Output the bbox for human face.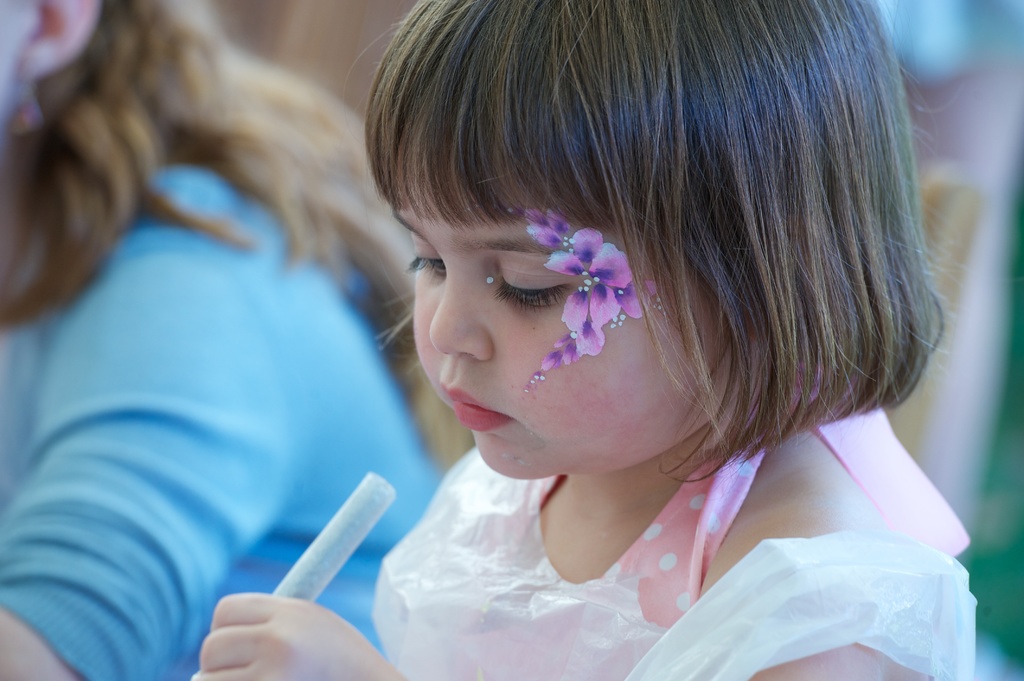
locate(387, 150, 736, 482).
